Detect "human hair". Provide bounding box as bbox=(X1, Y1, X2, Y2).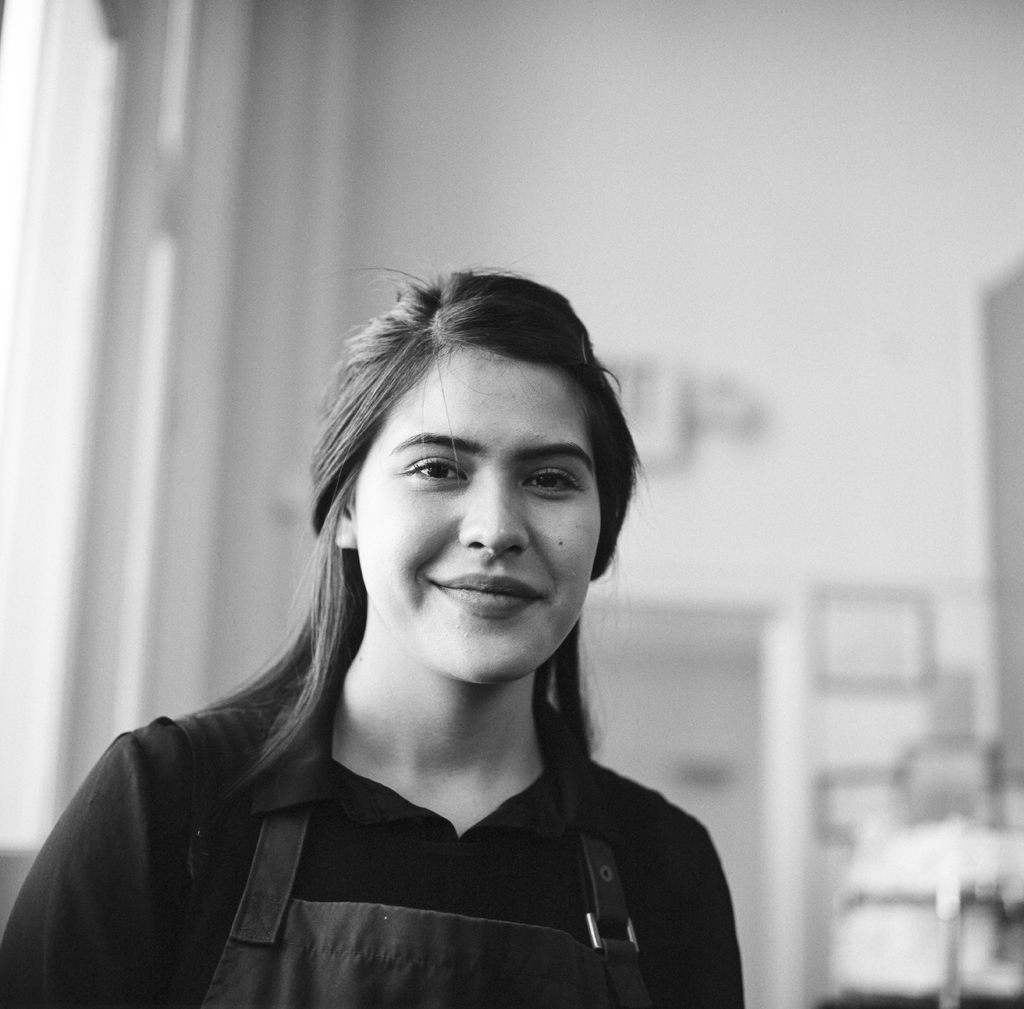
bbox=(173, 278, 652, 844).
